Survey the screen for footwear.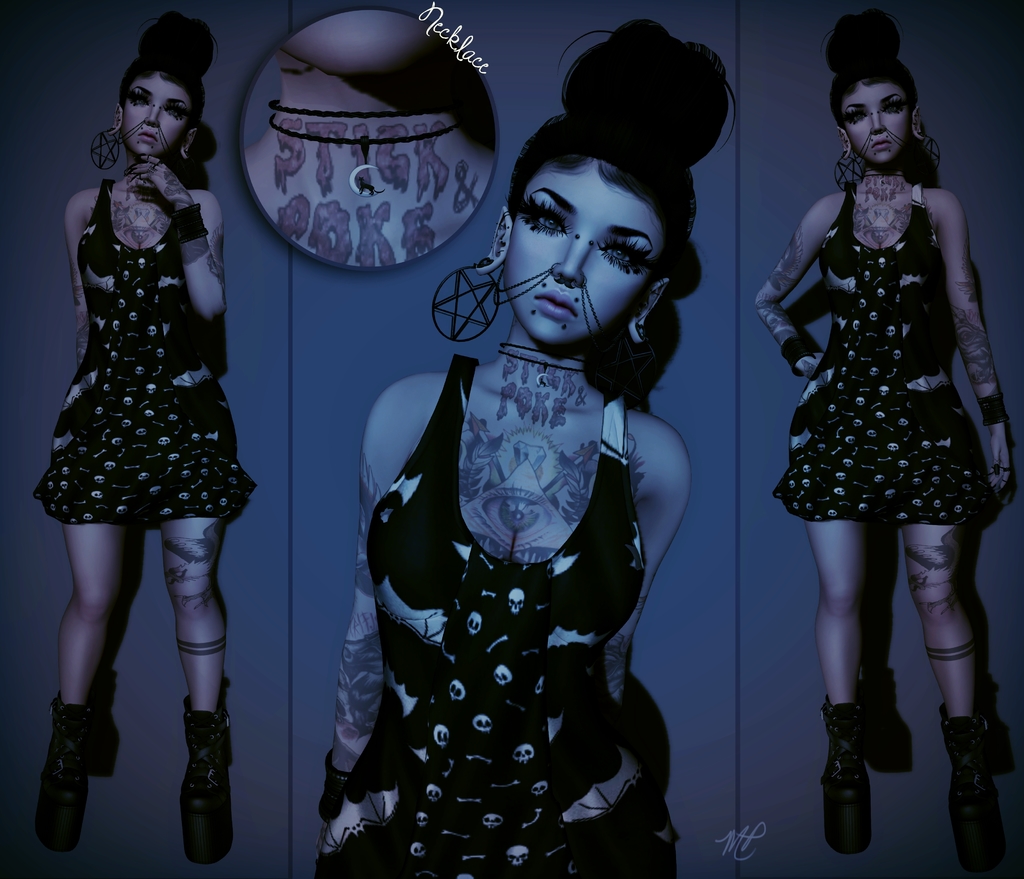
Survey found: crop(29, 694, 99, 853).
